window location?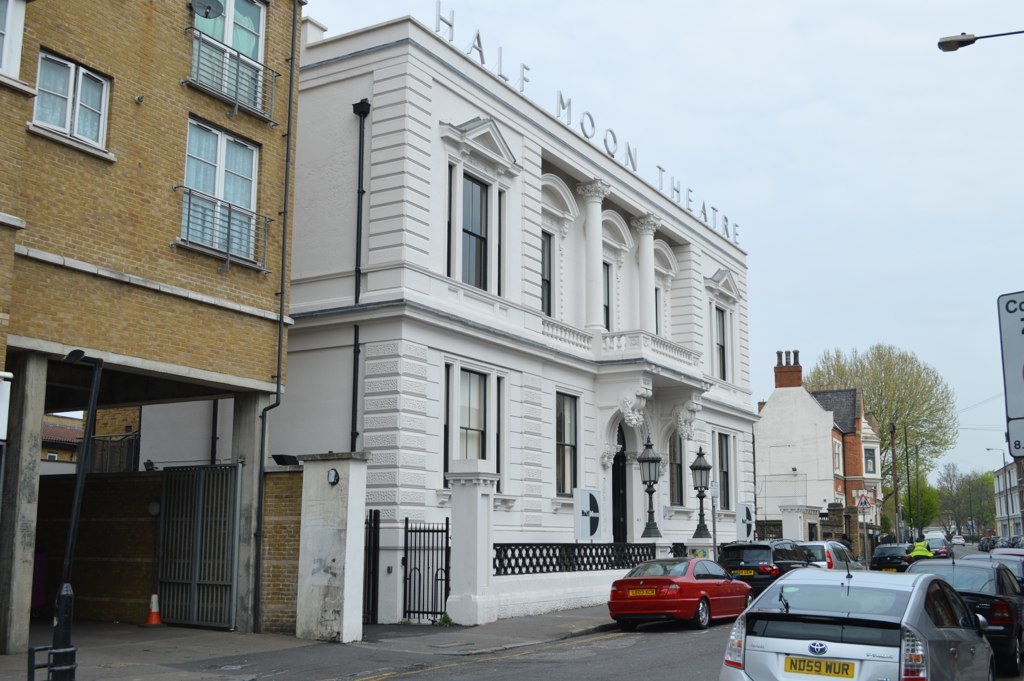
(862,443,876,476)
